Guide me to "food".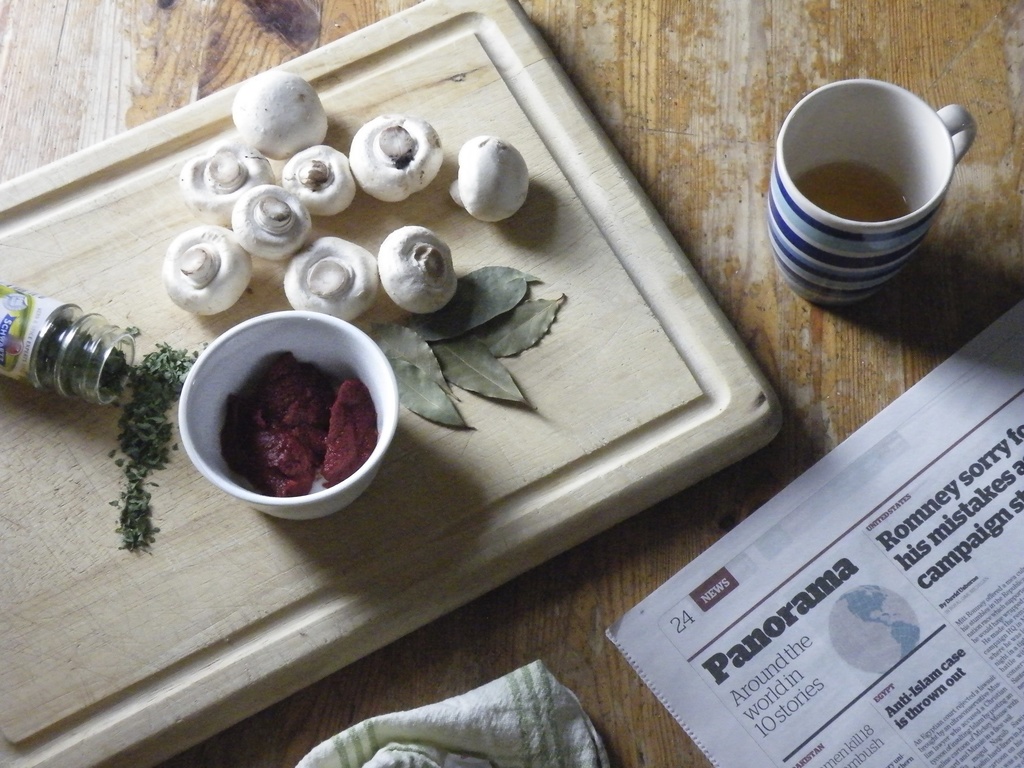
Guidance: <region>34, 309, 206, 555</region>.
